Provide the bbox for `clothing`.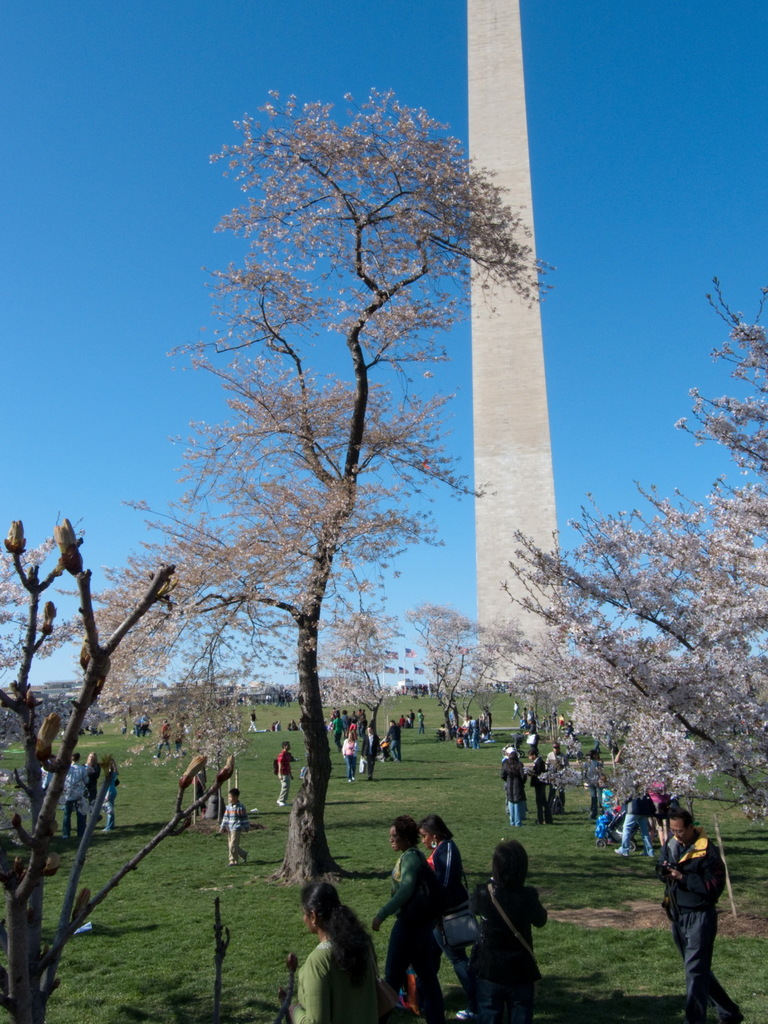
box(102, 770, 119, 831).
